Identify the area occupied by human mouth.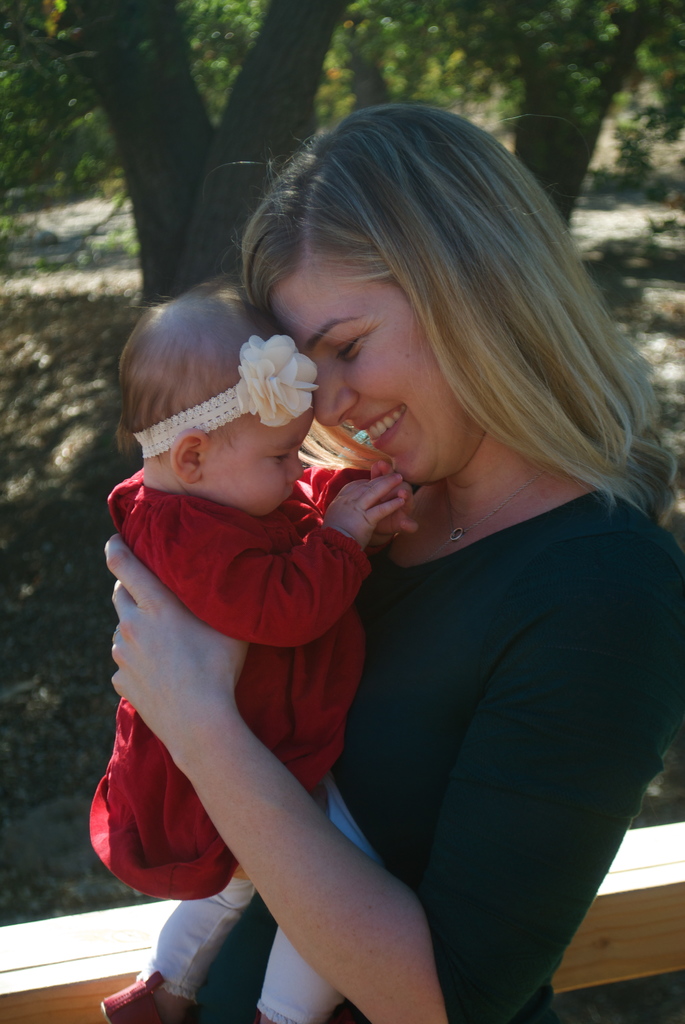
Area: crop(278, 488, 296, 509).
